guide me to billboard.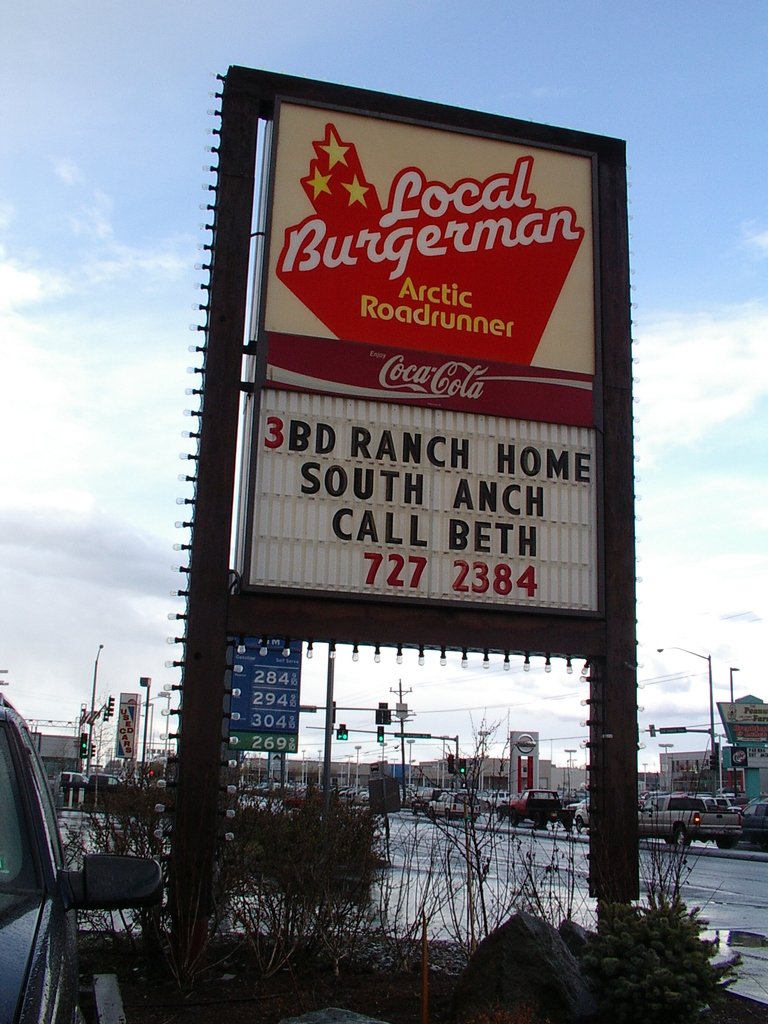
Guidance: left=219, top=633, right=301, bottom=746.
